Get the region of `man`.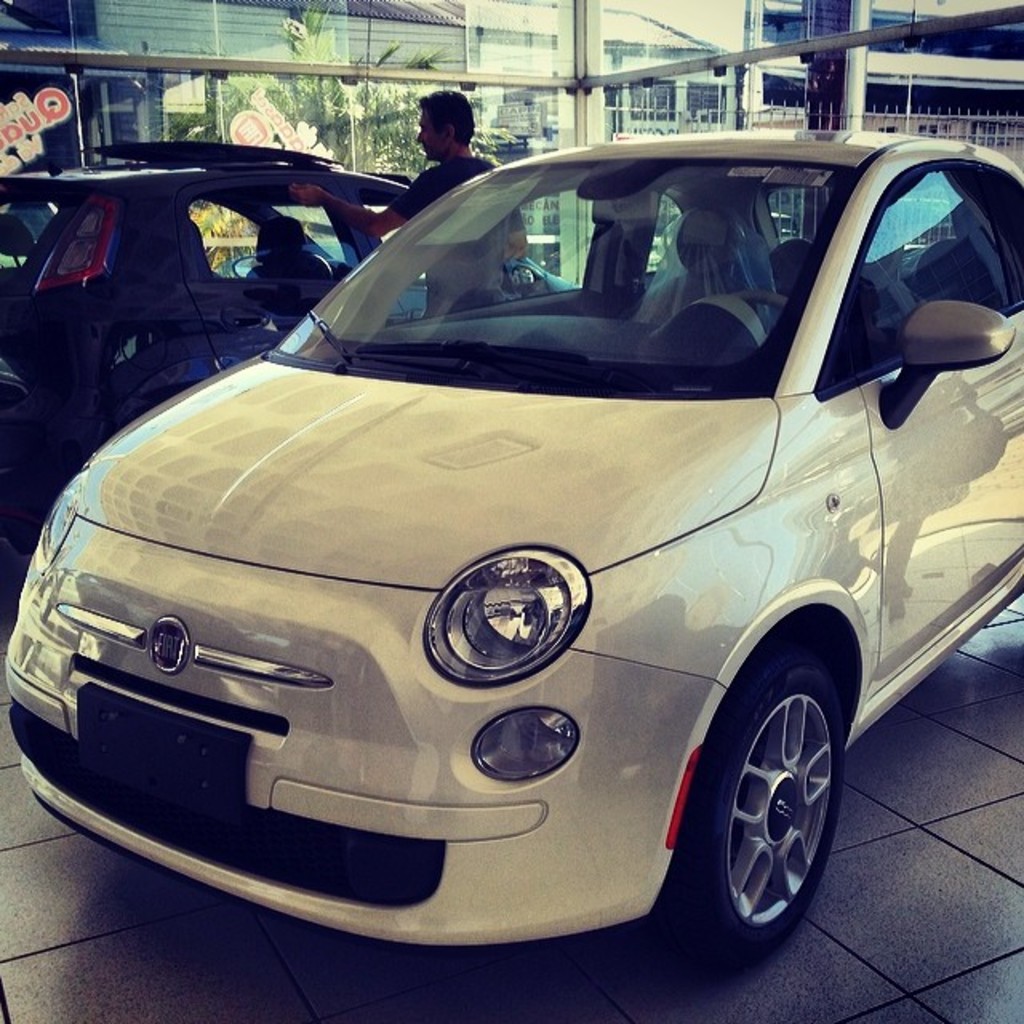
382:99:507:194.
